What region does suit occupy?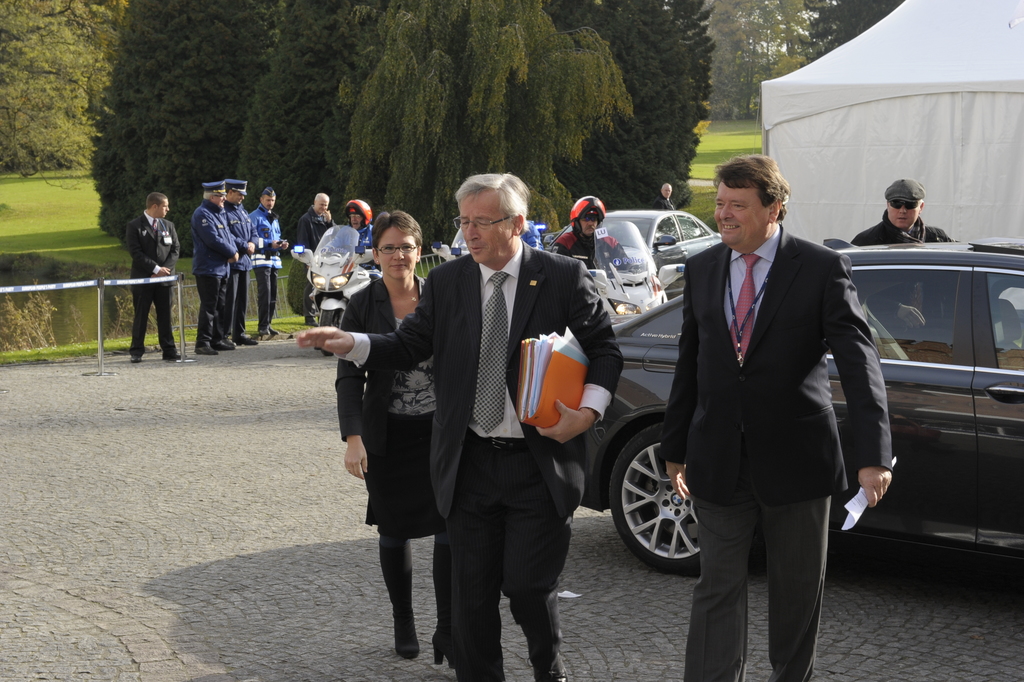
rect(671, 132, 892, 658).
